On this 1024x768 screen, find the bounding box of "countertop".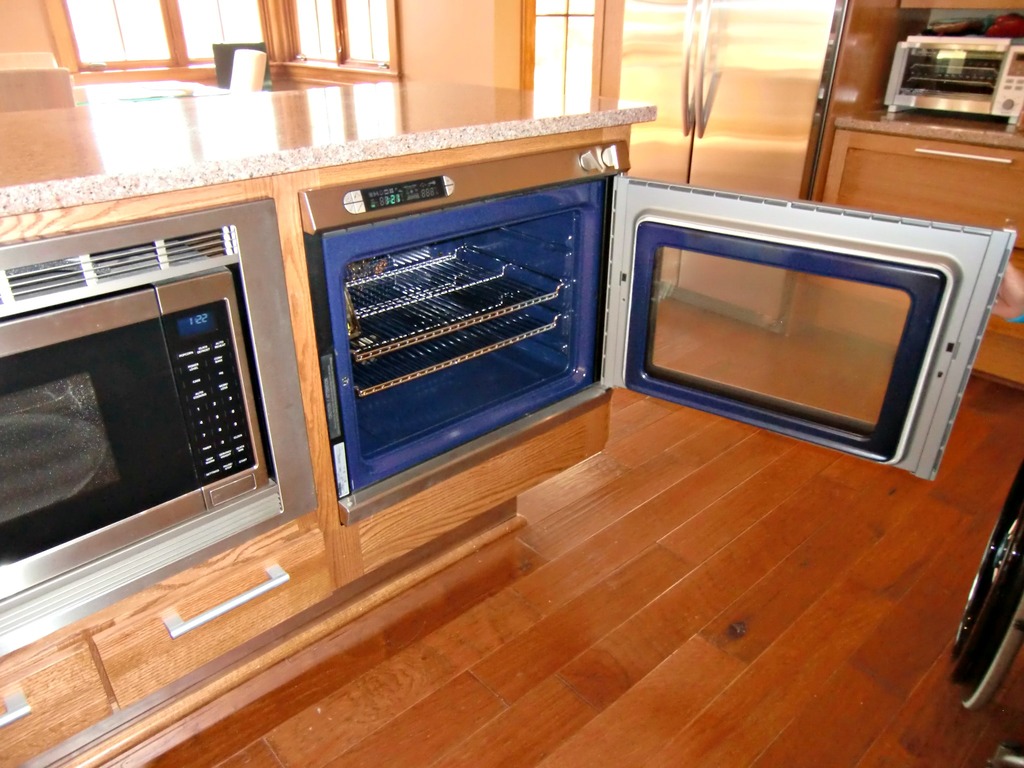
Bounding box: [835,106,1023,149].
